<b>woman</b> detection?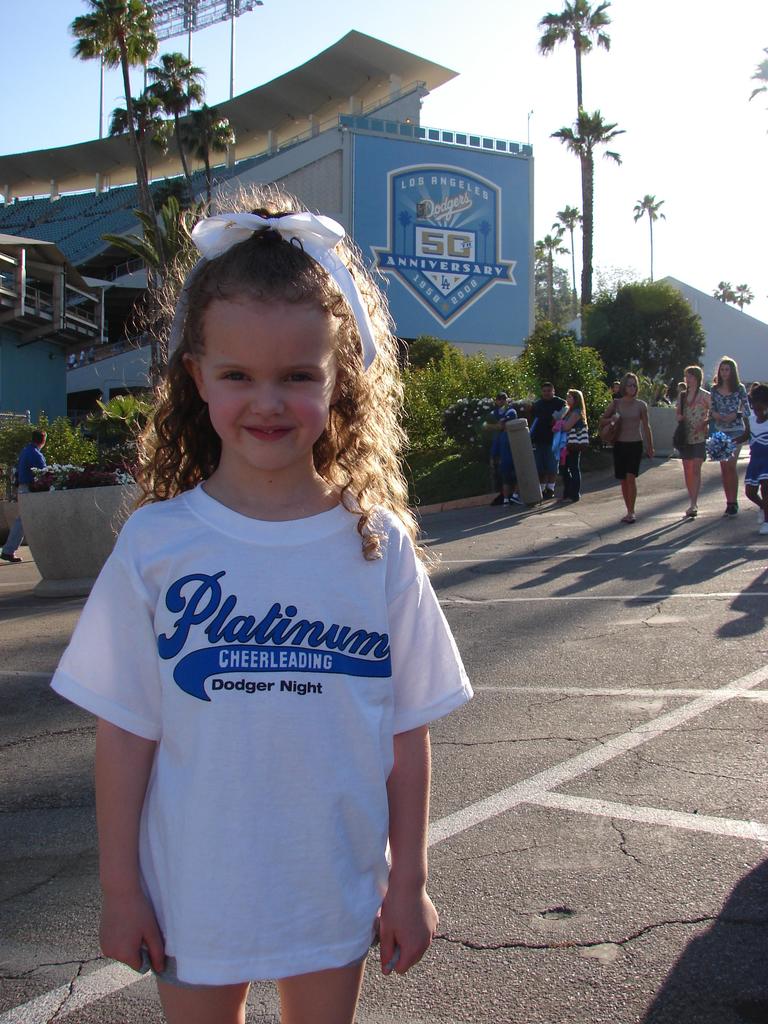
pyautogui.locateOnScreen(600, 372, 654, 522)
